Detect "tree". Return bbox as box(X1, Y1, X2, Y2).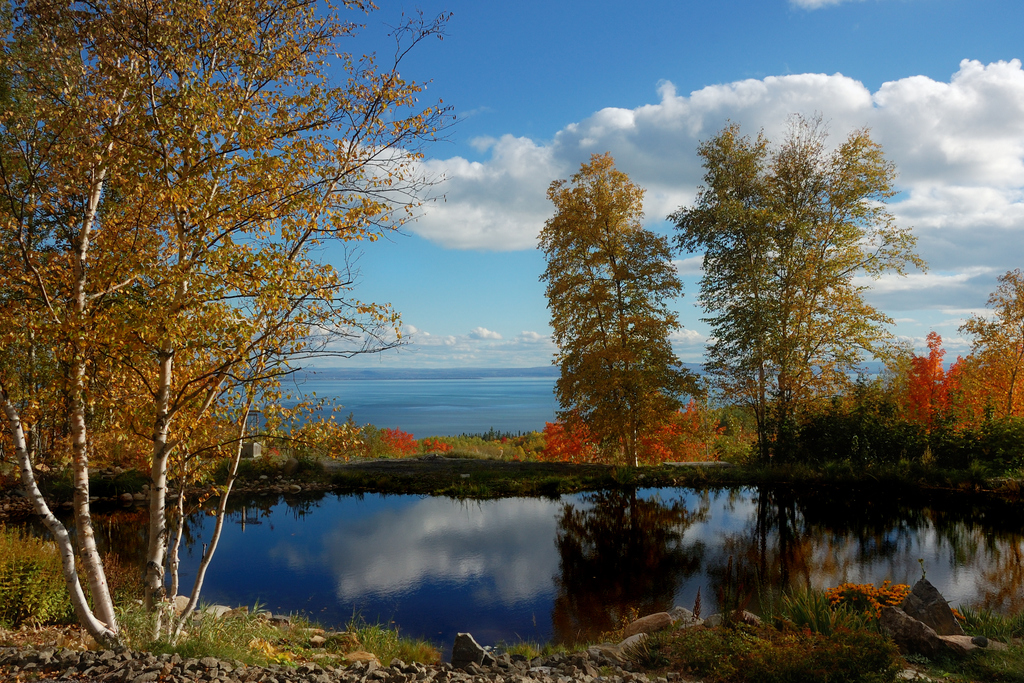
box(917, 410, 1023, 513).
